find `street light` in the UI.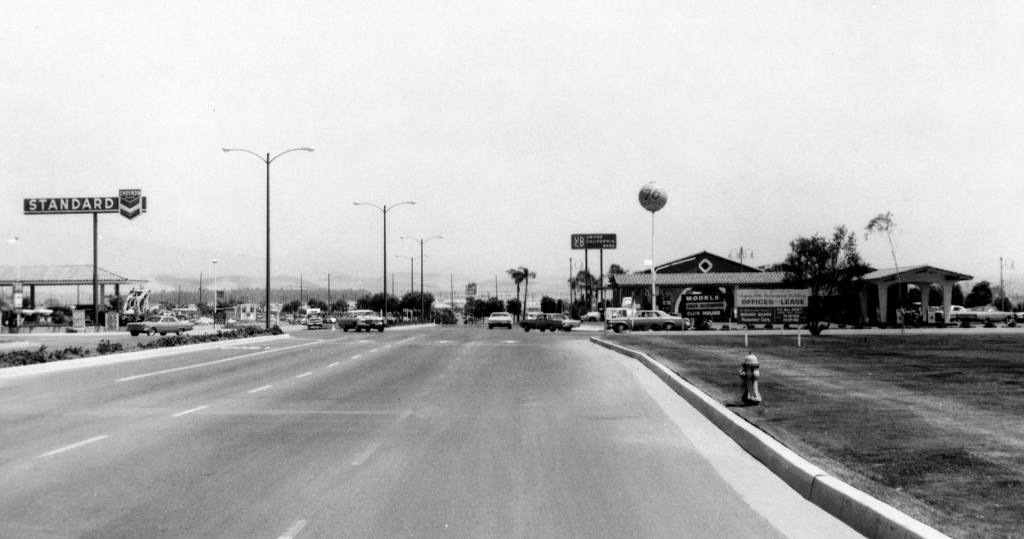
UI element at box(1000, 254, 1016, 315).
